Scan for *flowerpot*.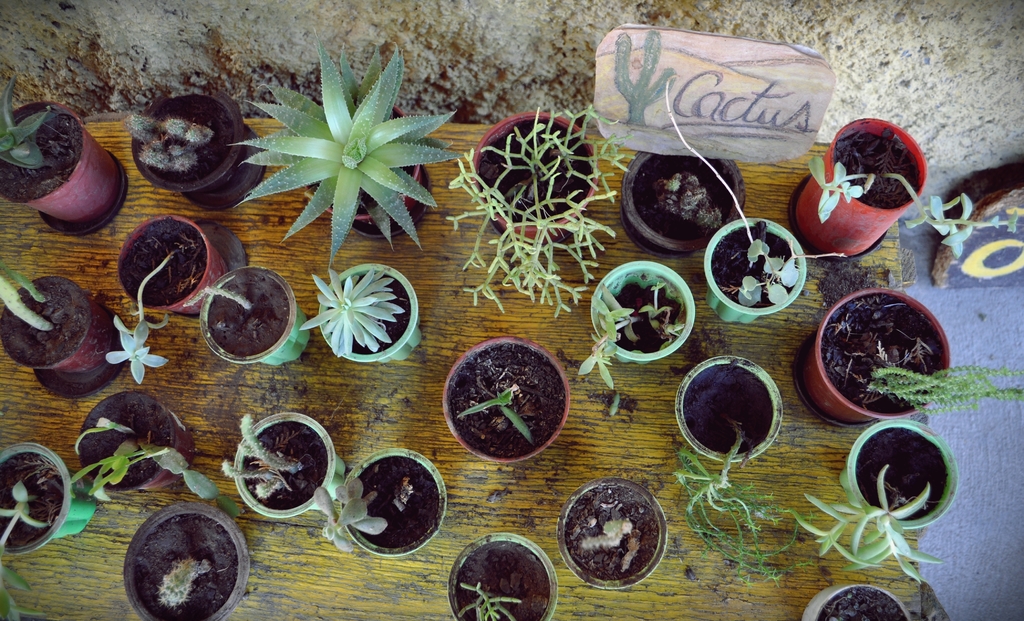
Scan result: bbox=[79, 392, 191, 497].
